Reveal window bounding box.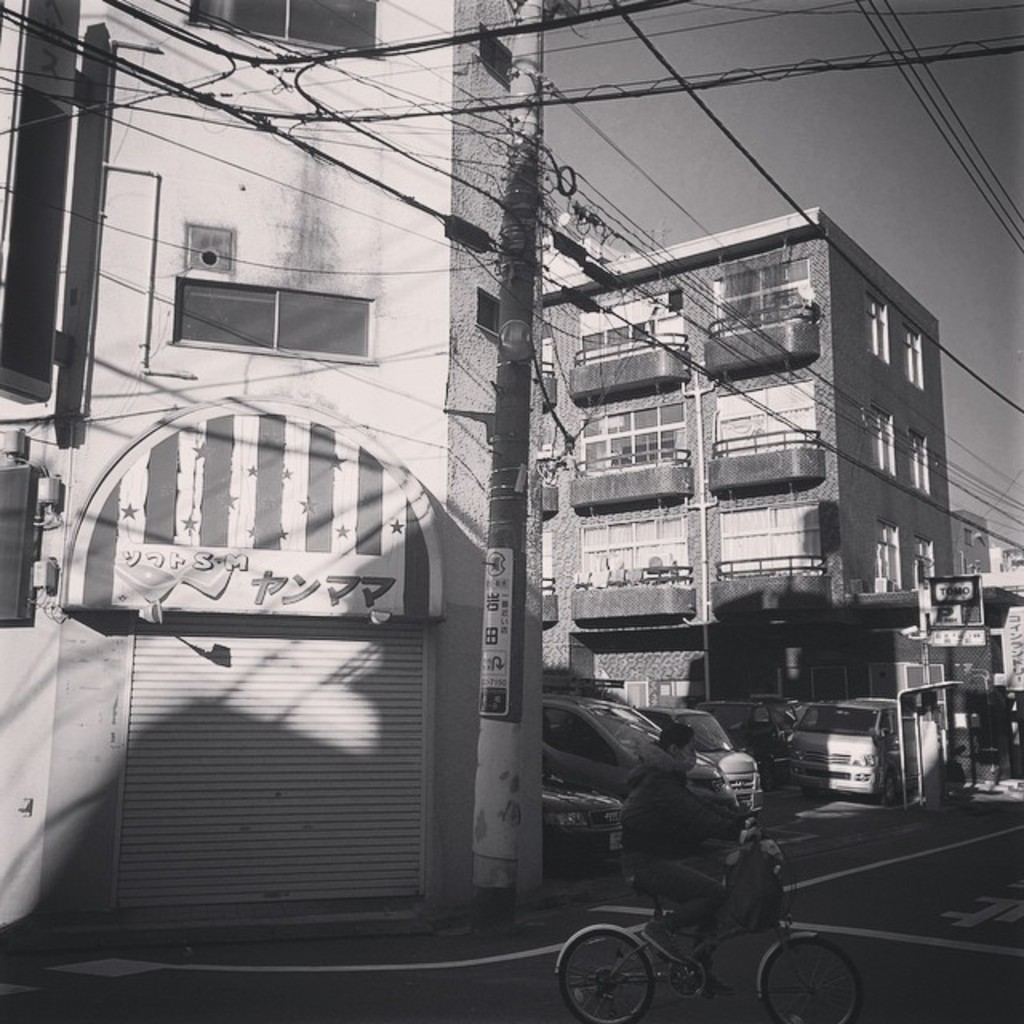
Revealed: [864,294,894,363].
